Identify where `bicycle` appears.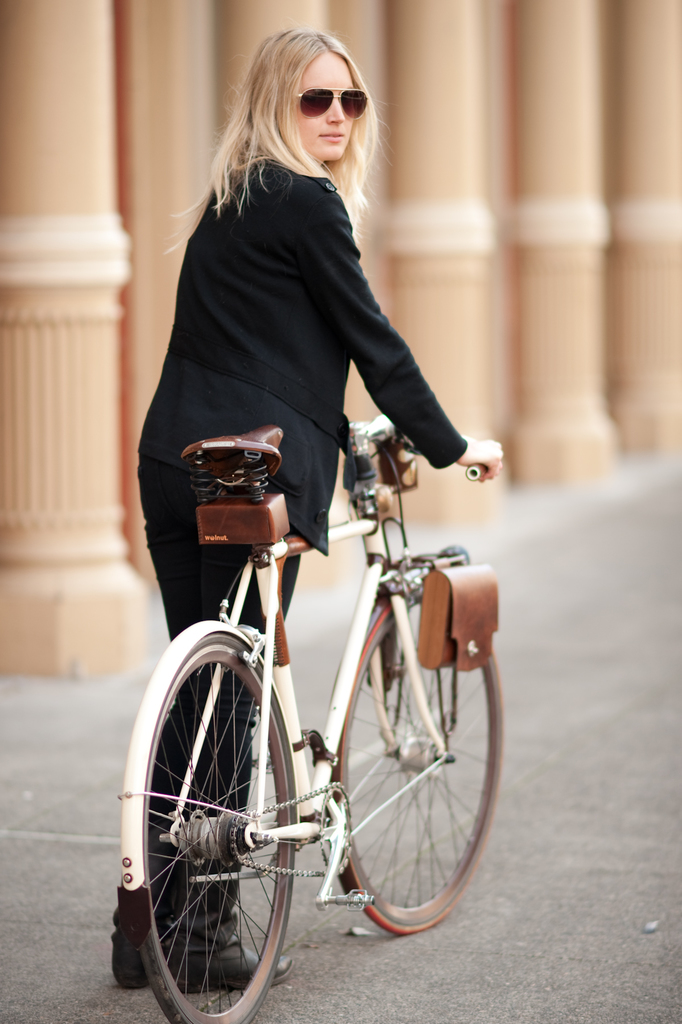
Appears at <box>114,422,504,1023</box>.
